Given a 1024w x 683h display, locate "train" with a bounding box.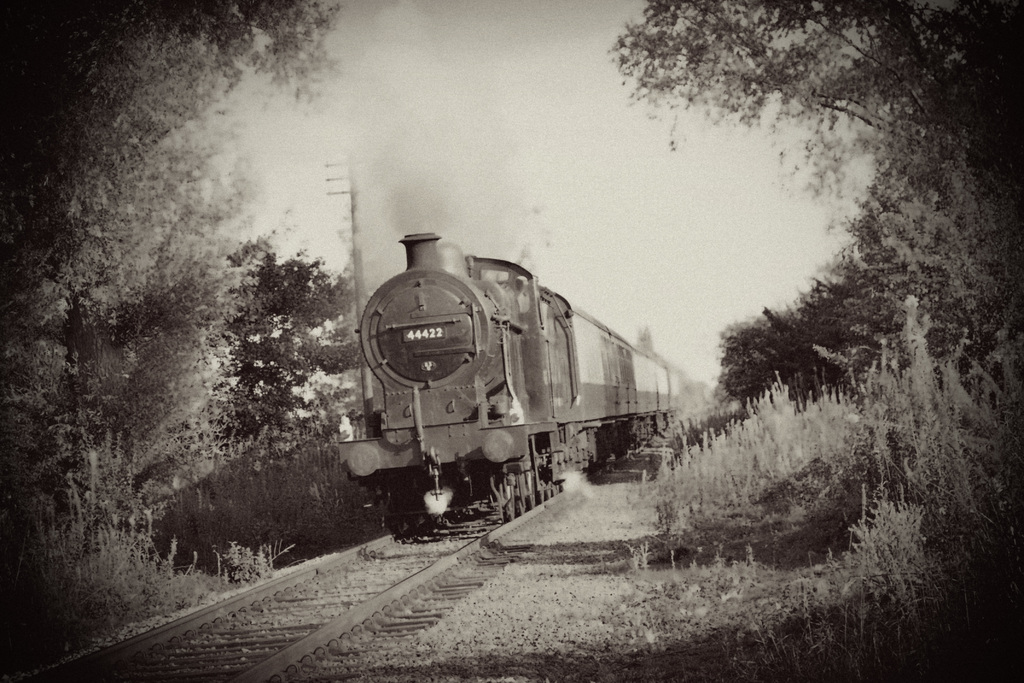
Located: (x1=338, y1=231, x2=687, y2=519).
